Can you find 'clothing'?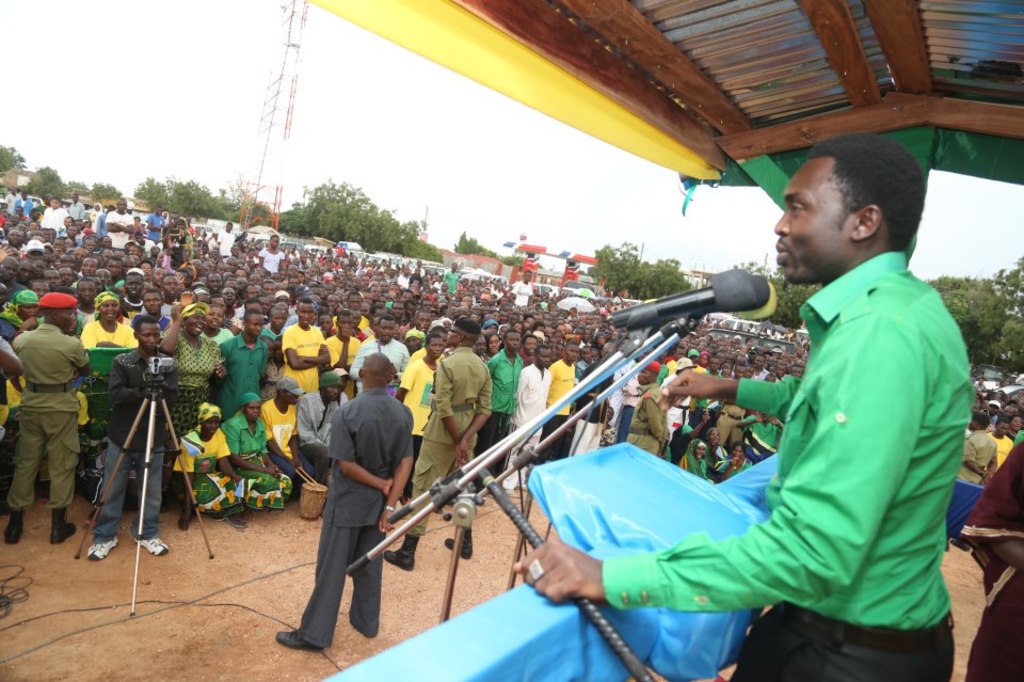
Yes, bounding box: [x1=738, y1=415, x2=775, y2=446].
